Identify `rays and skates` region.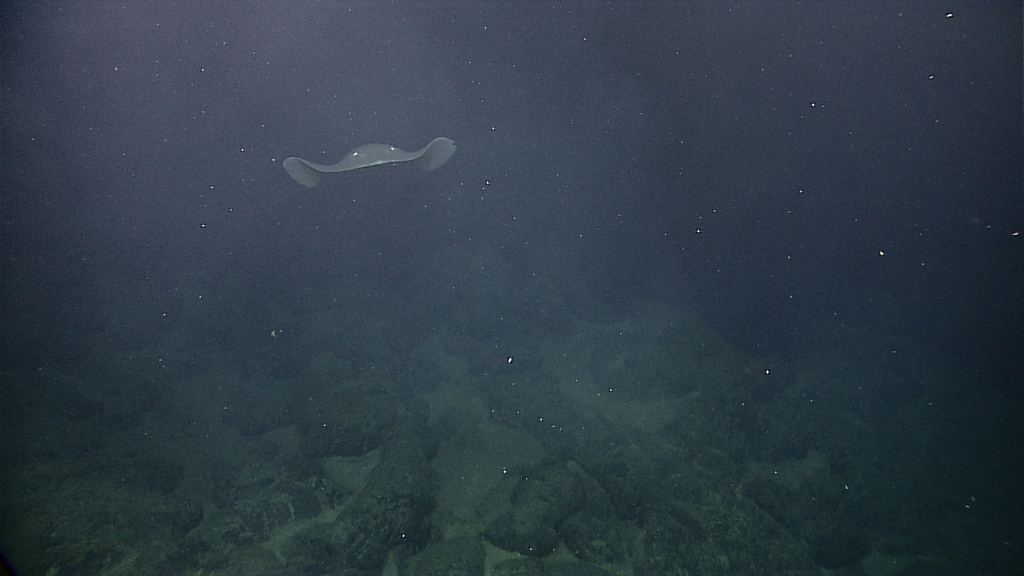
Region: detection(280, 141, 457, 189).
